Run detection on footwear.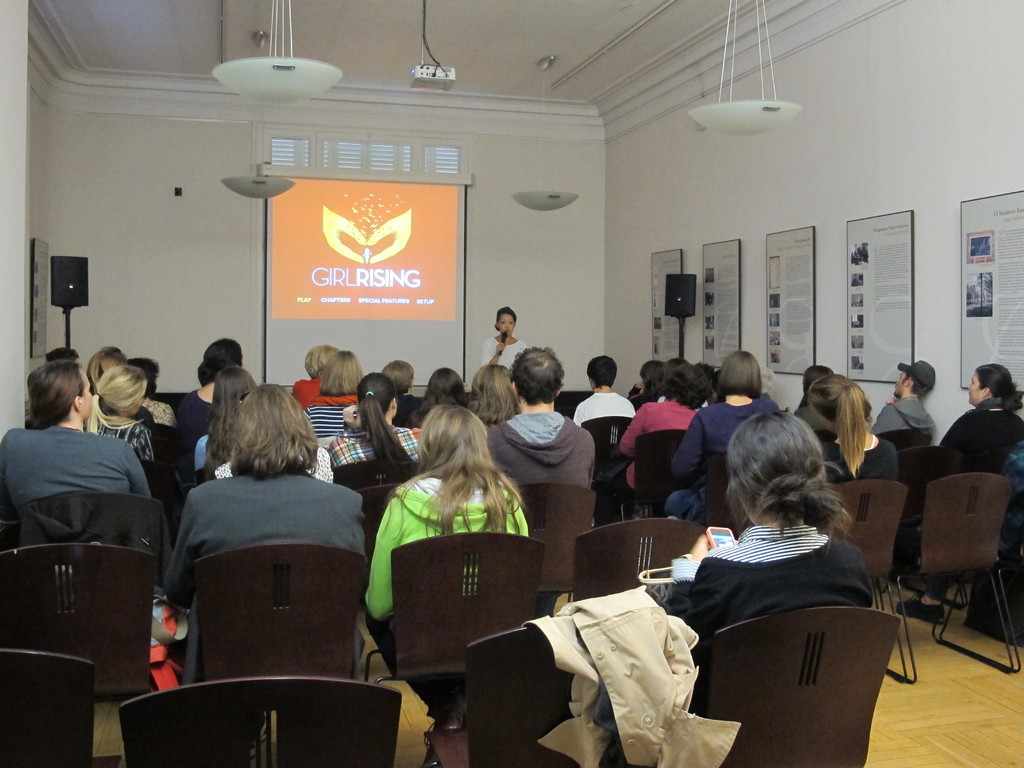
Result: bbox(417, 718, 464, 767).
